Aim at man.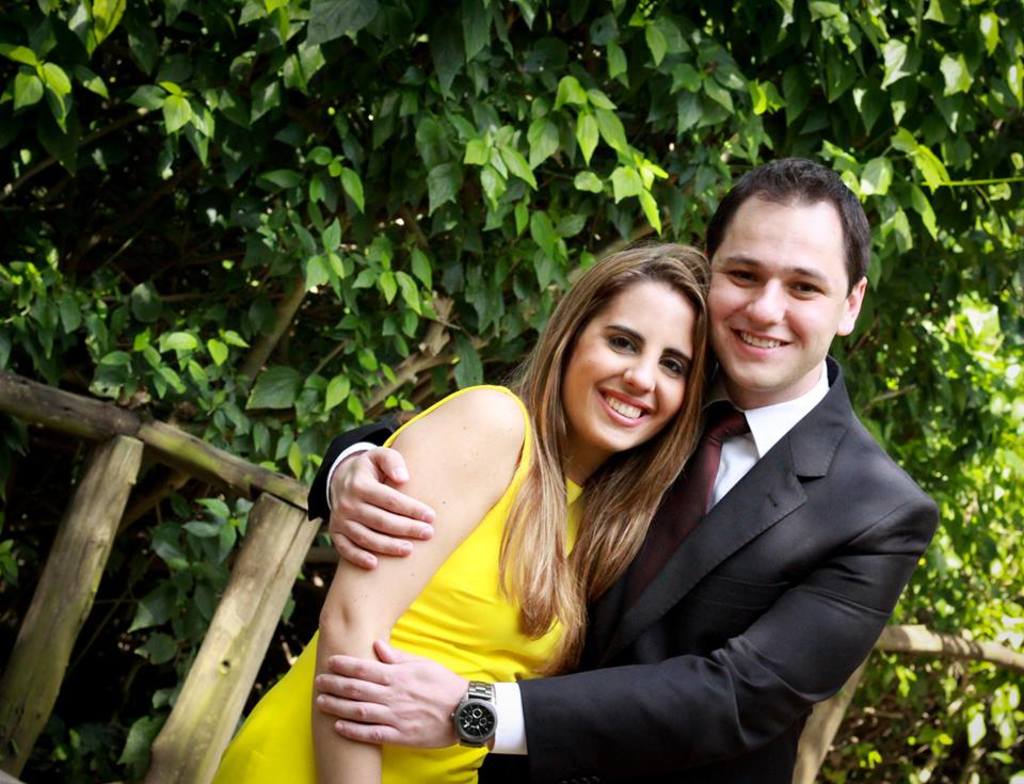
Aimed at <bbox>347, 196, 905, 778</bbox>.
